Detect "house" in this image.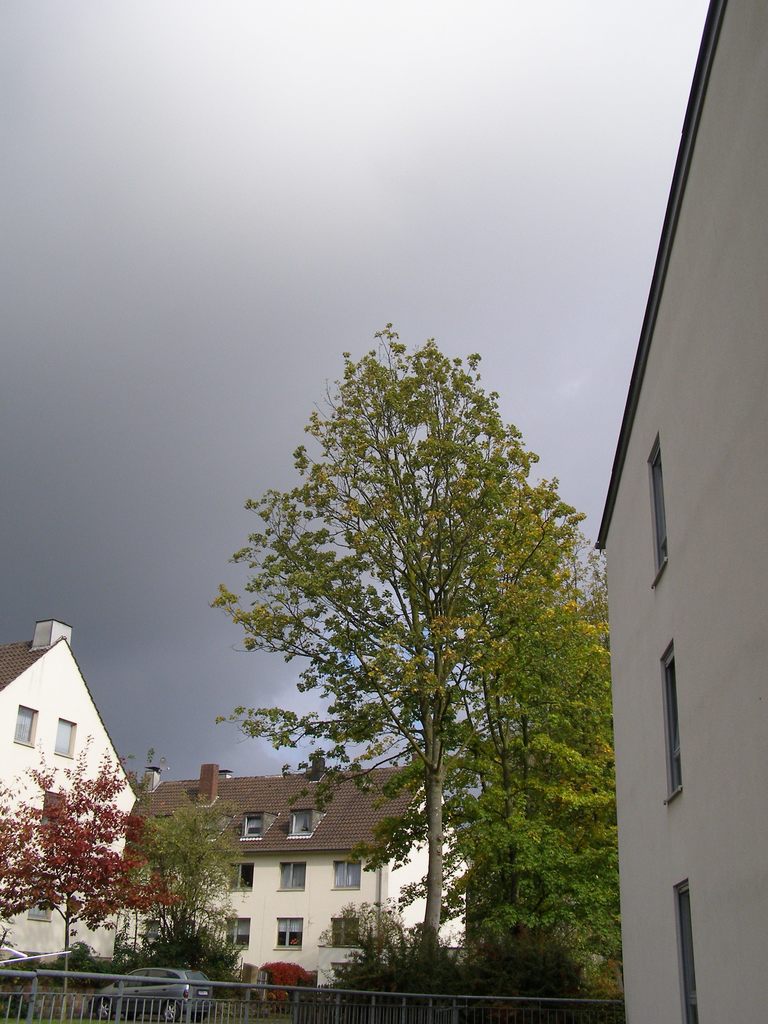
Detection: bbox(0, 612, 145, 968).
